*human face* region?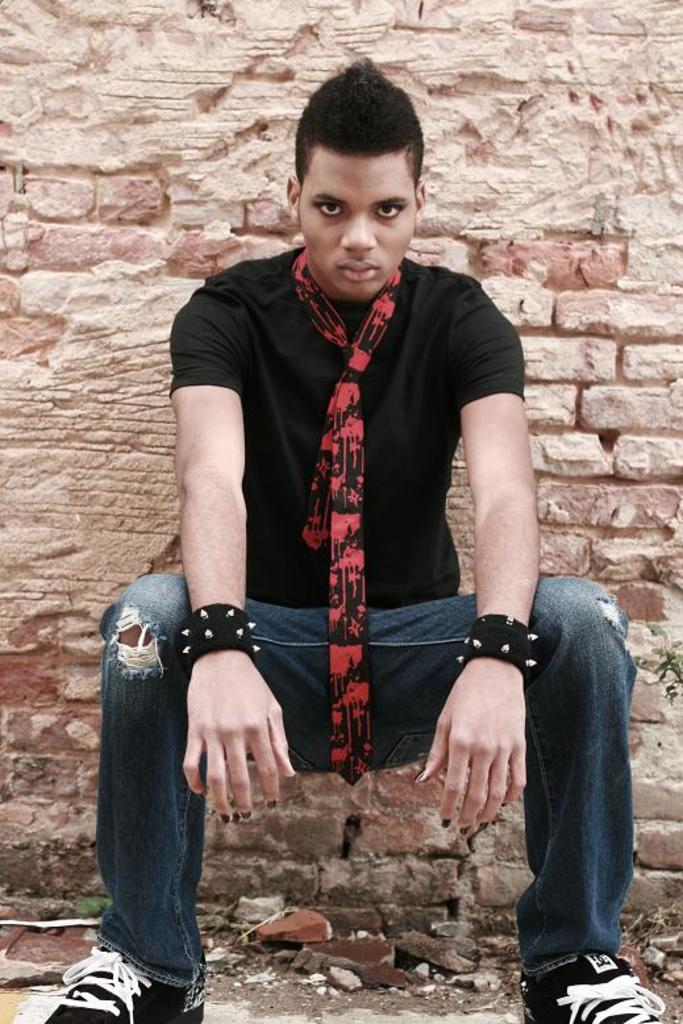
box=[300, 163, 415, 301]
